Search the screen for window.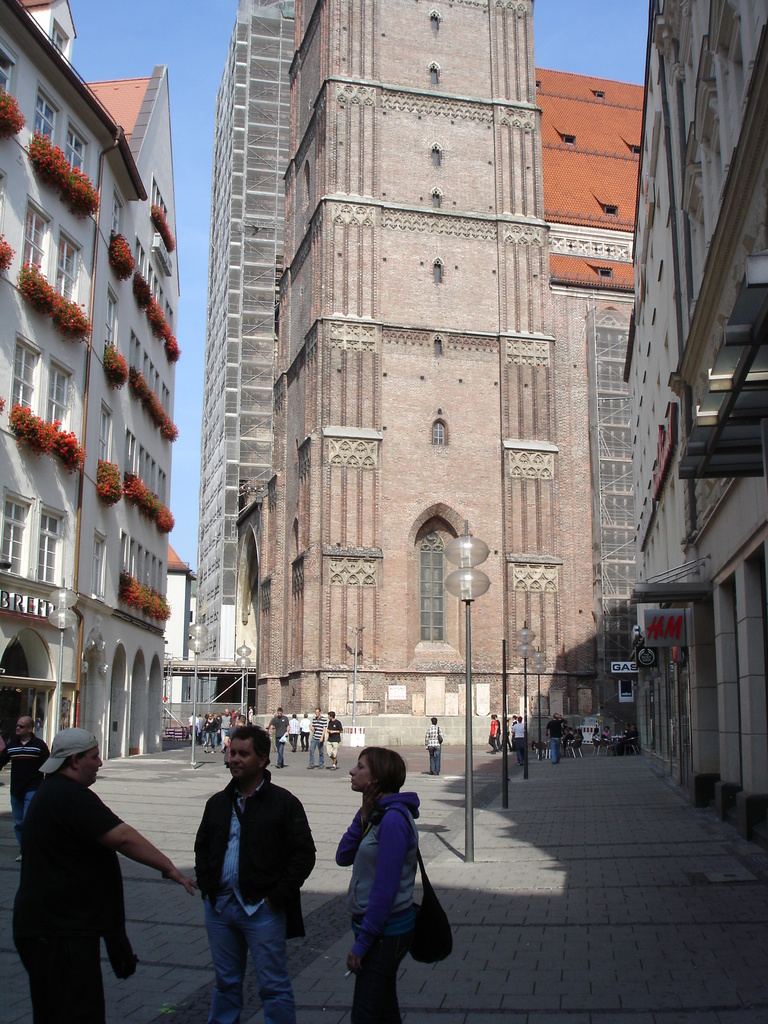
Found at (x1=21, y1=202, x2=42, y2=284).
